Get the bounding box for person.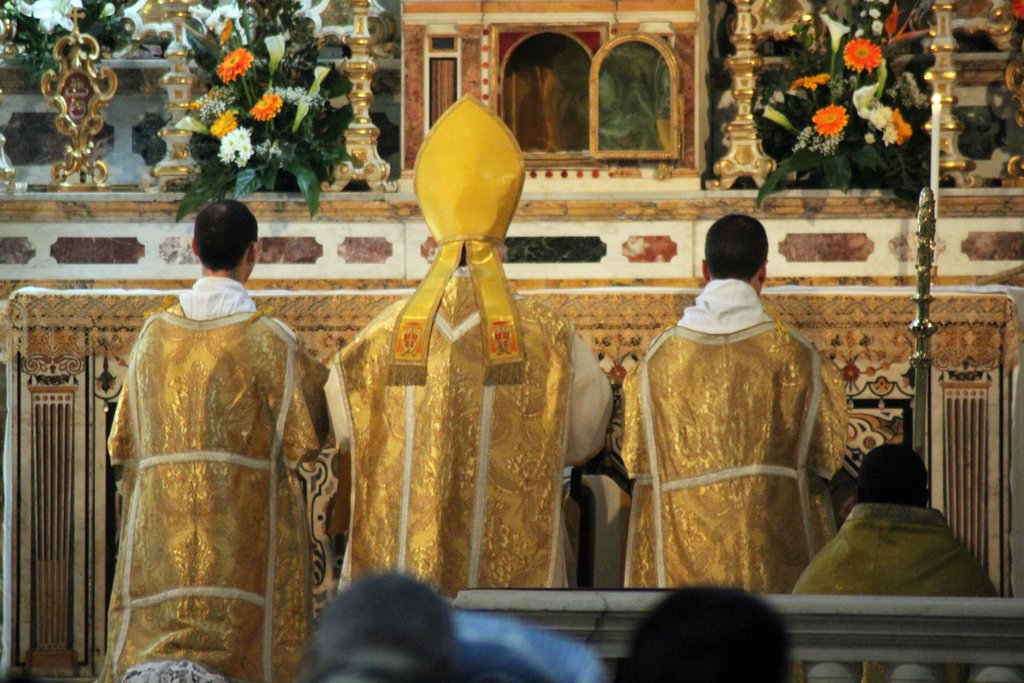
(109, 201, 352, 682).
